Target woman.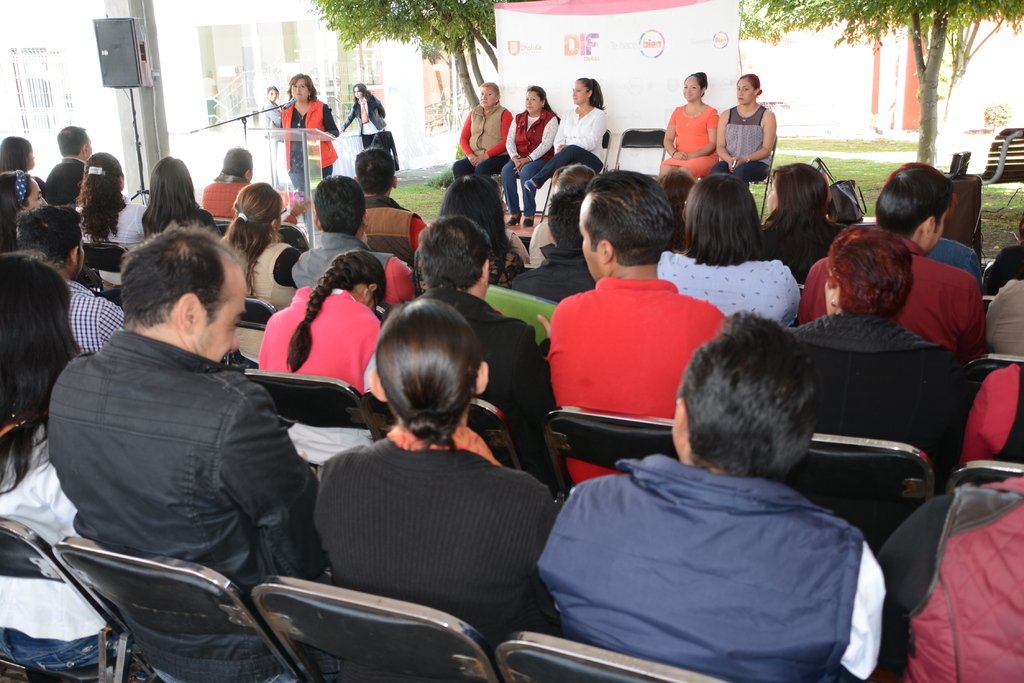
Target region: (749, 161, 846, 287).
